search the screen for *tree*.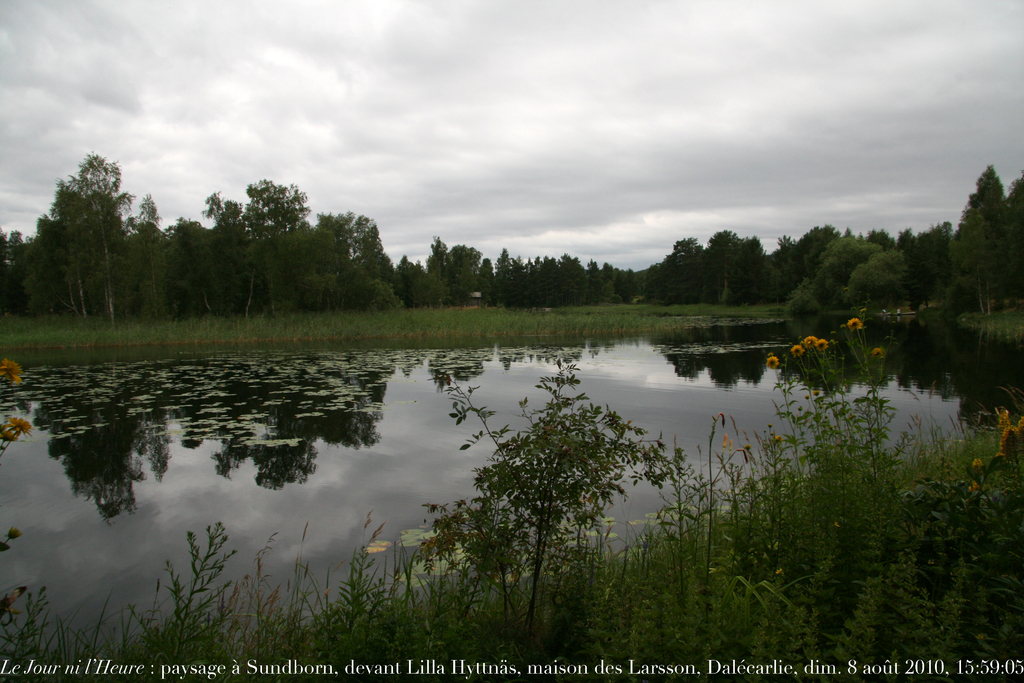
Found at crop(511, 256, 527, 309).
